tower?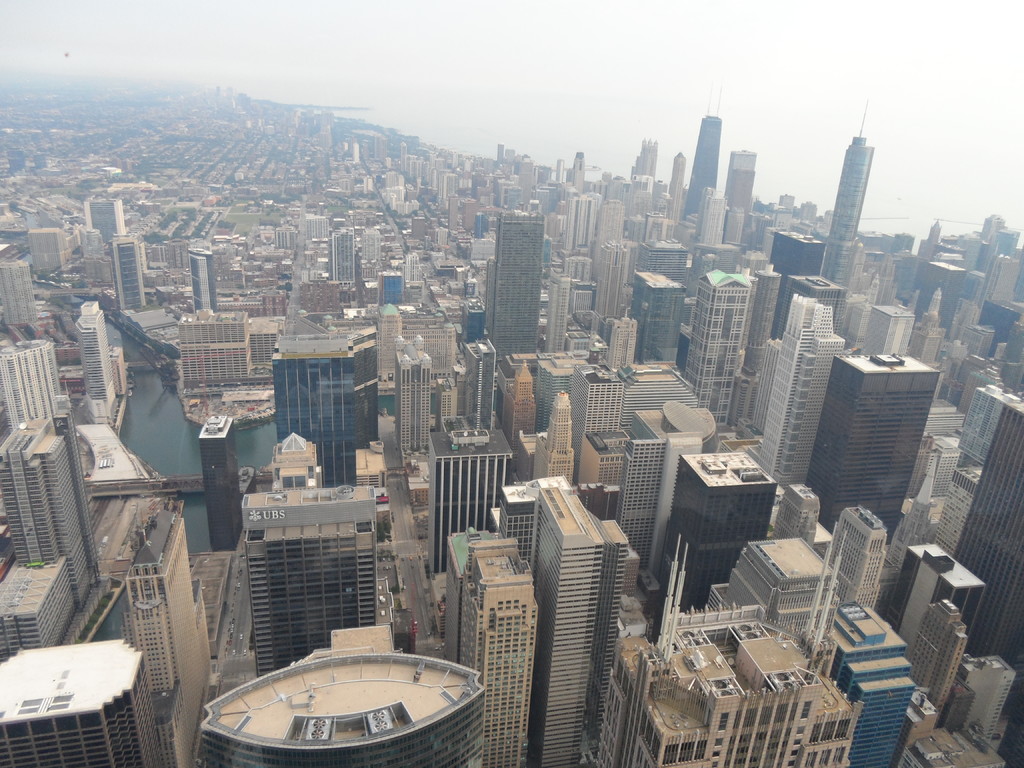
x1=62 y1=310 x2=118 y2=415
